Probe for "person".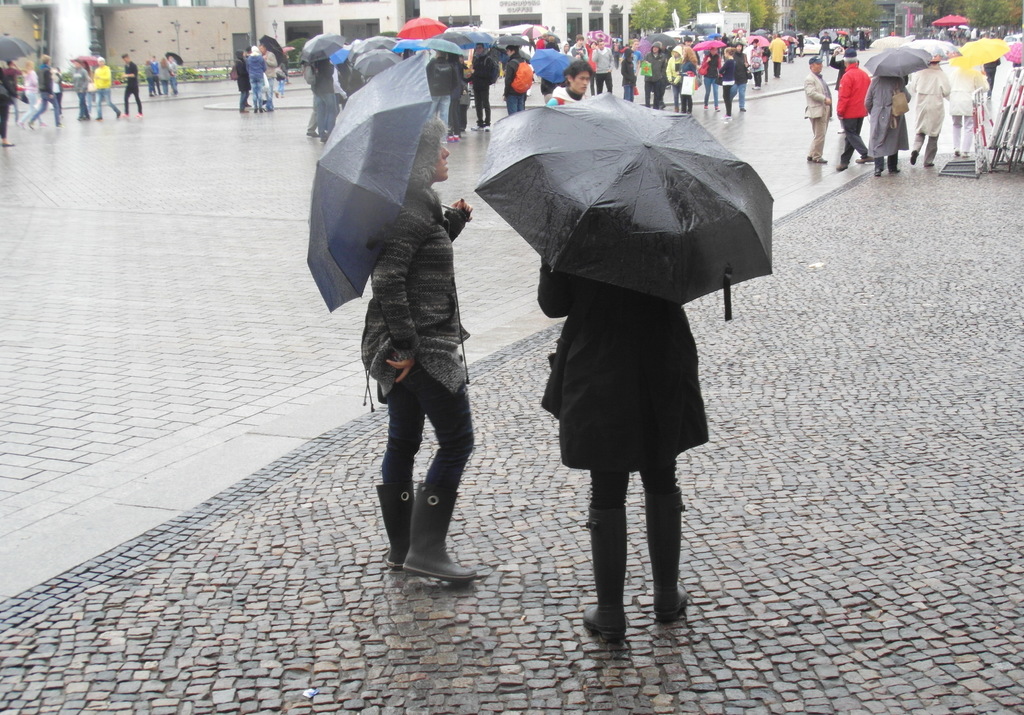
Probe result: (x1=717, y1=46, x2=734, y2=121).
